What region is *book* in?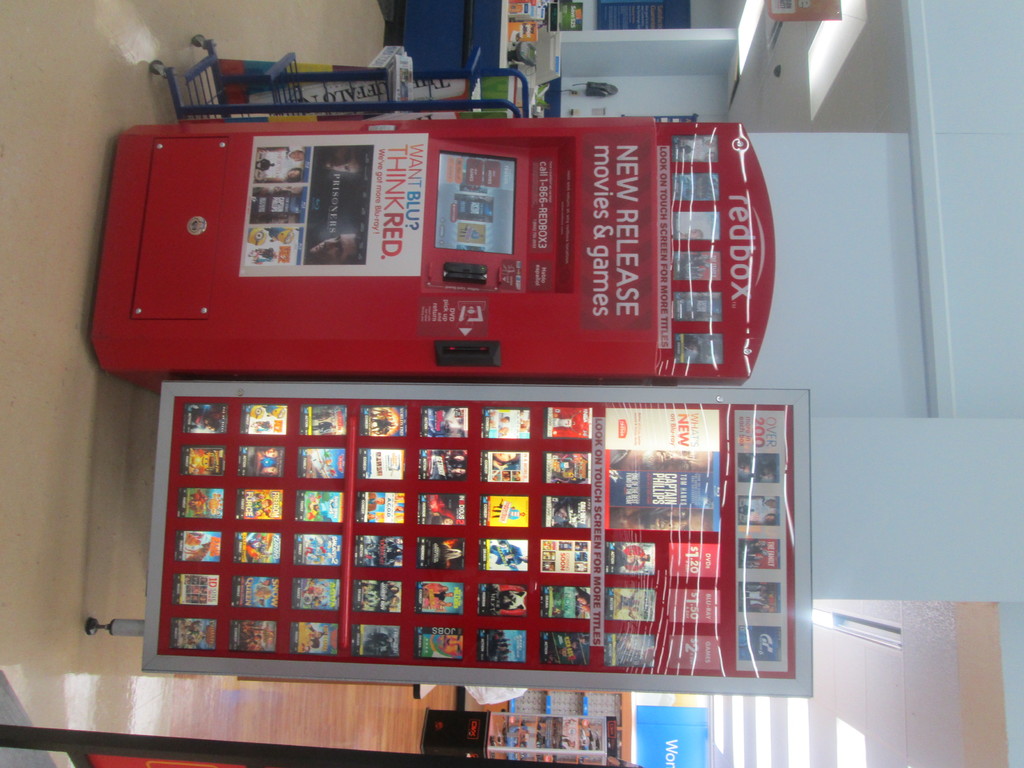
(x1=420, y1=407, x2=468, y2=438).
